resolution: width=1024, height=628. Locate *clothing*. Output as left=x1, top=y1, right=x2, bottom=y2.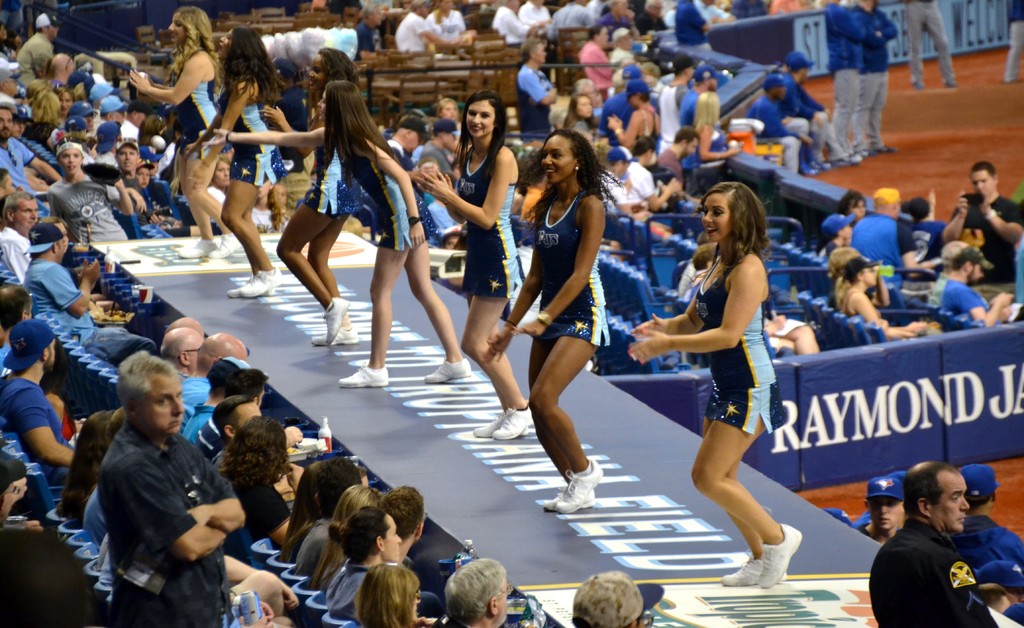
left=932, top=263, right=954, bottom=308.
